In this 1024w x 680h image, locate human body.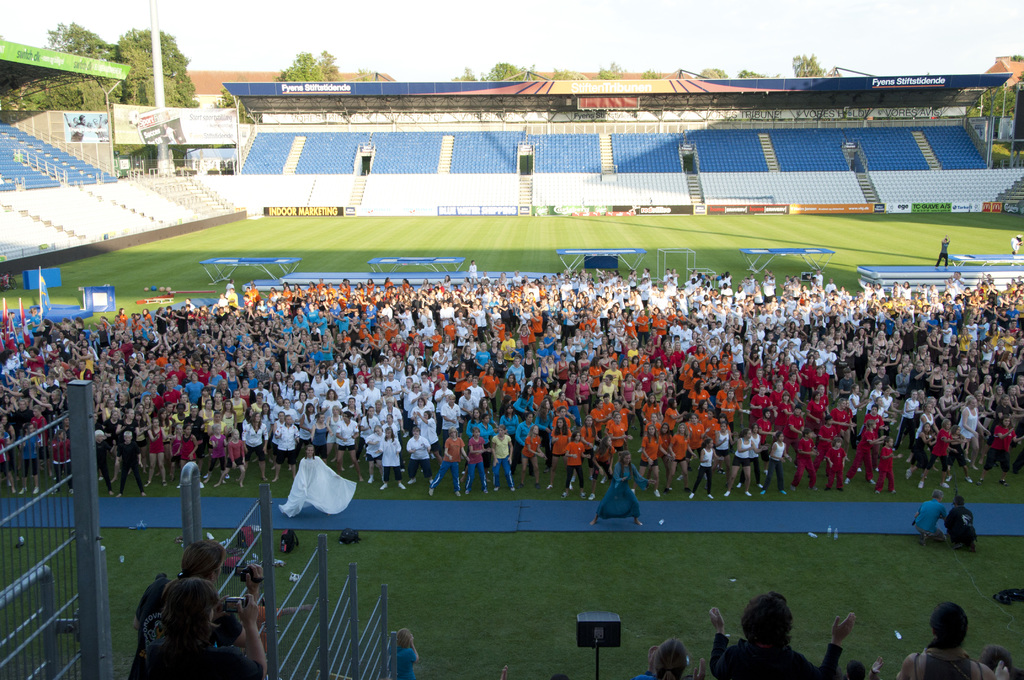
Bounding box: <bbox>204, 332, 216, 339</bbox>.
